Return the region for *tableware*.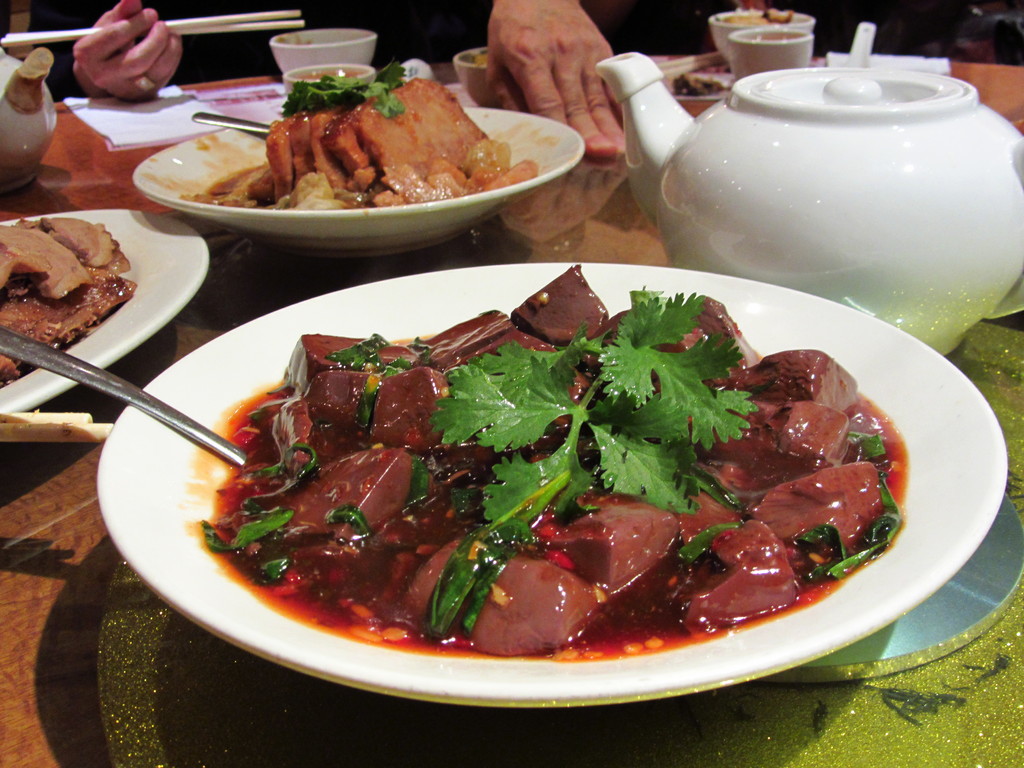
[left=61, top=267, right=1008, bottom=713].
